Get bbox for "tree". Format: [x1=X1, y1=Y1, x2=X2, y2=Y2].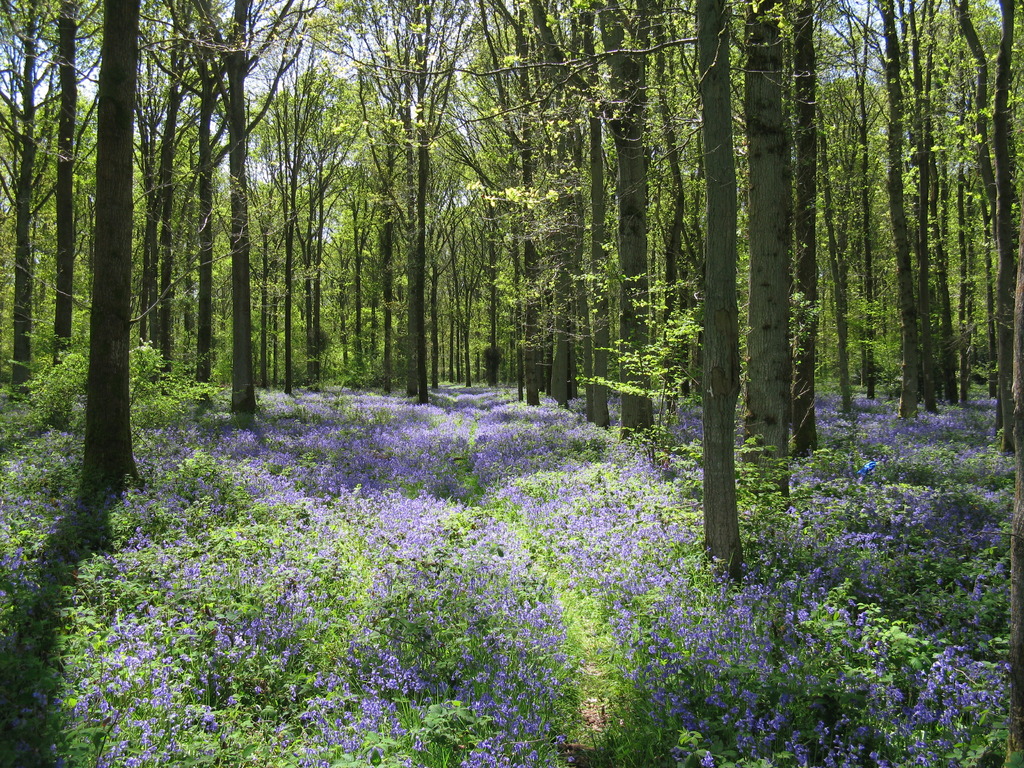
[x1=248, y1=0, x2=311, y2=395].
